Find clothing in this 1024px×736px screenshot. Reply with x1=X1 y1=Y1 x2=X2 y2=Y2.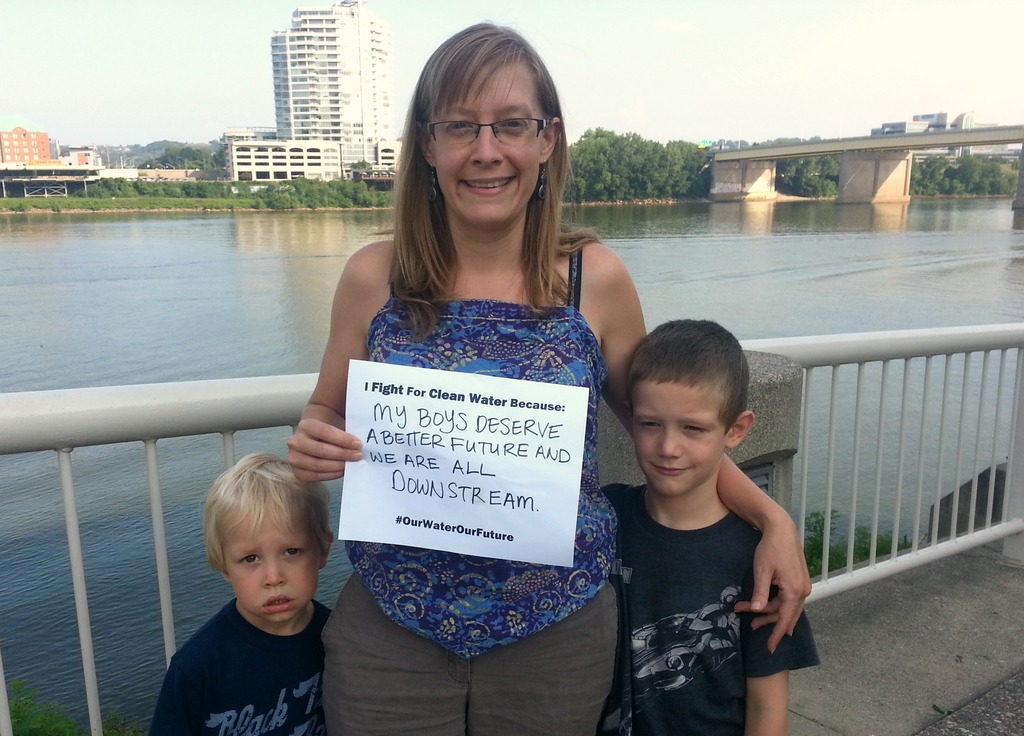
x1=145 y1=599 x2=330 y2=735.
